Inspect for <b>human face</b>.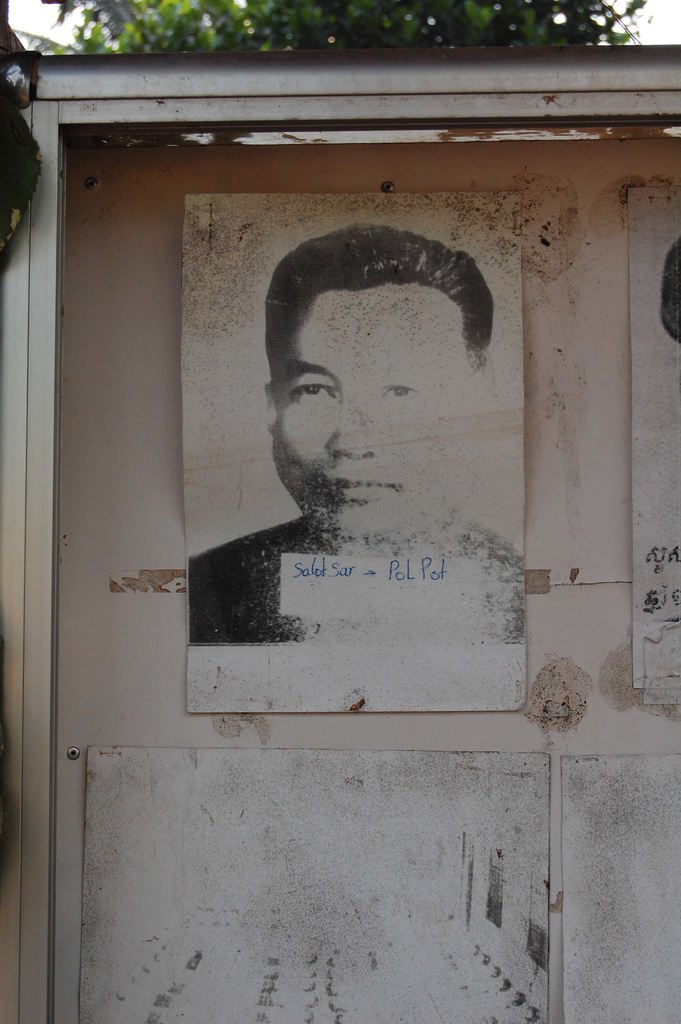
Inspection: box(280, 279, 476, 535).
